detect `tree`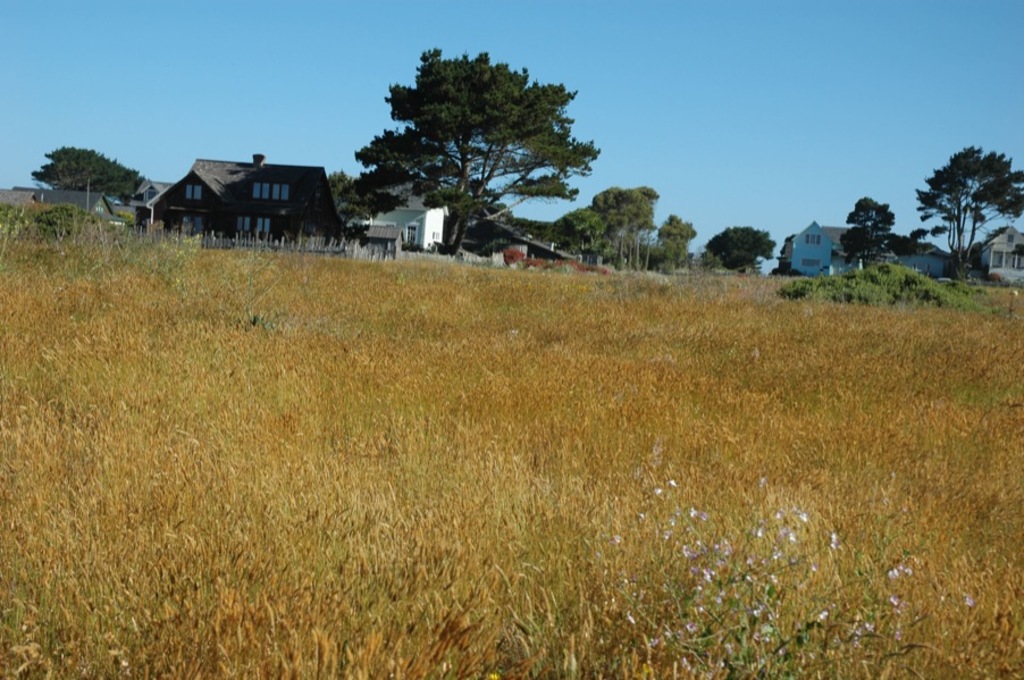
(x1=777, y1=233, x2=797, y2=279)
